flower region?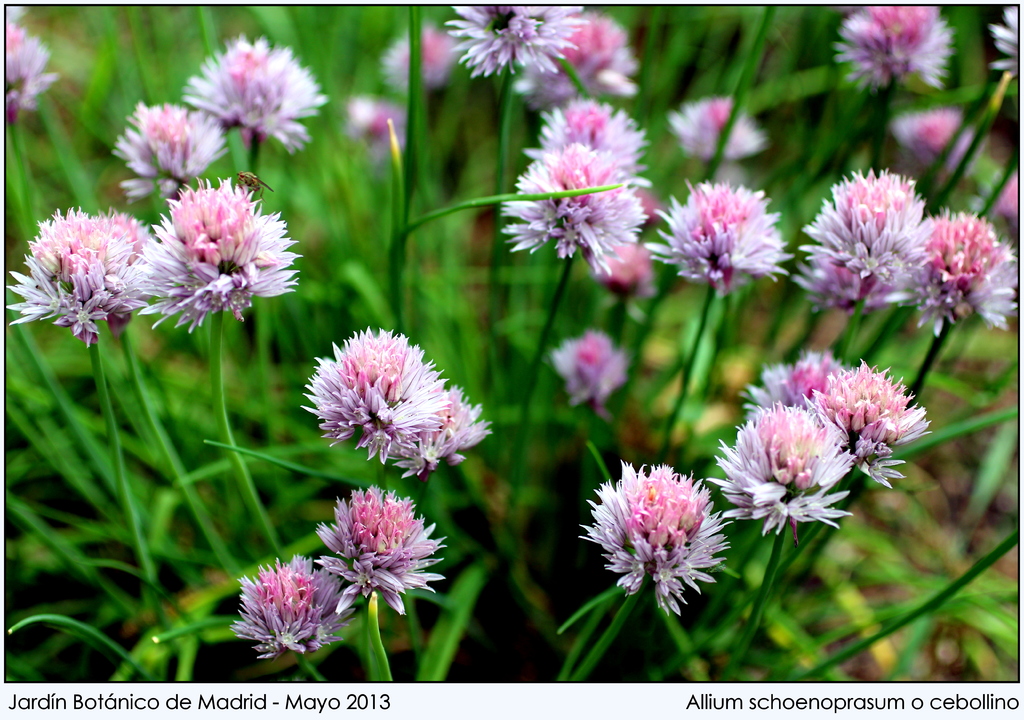
0/0/63/126
